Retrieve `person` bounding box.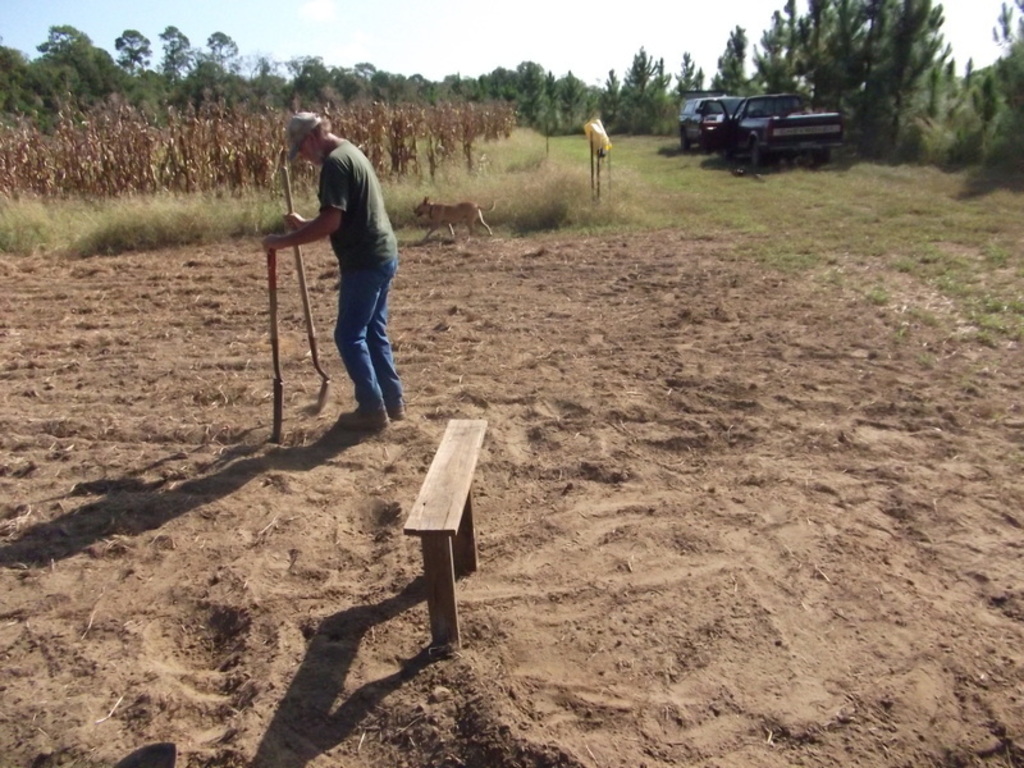
Bounding box: (264, 105, 411, 447).
